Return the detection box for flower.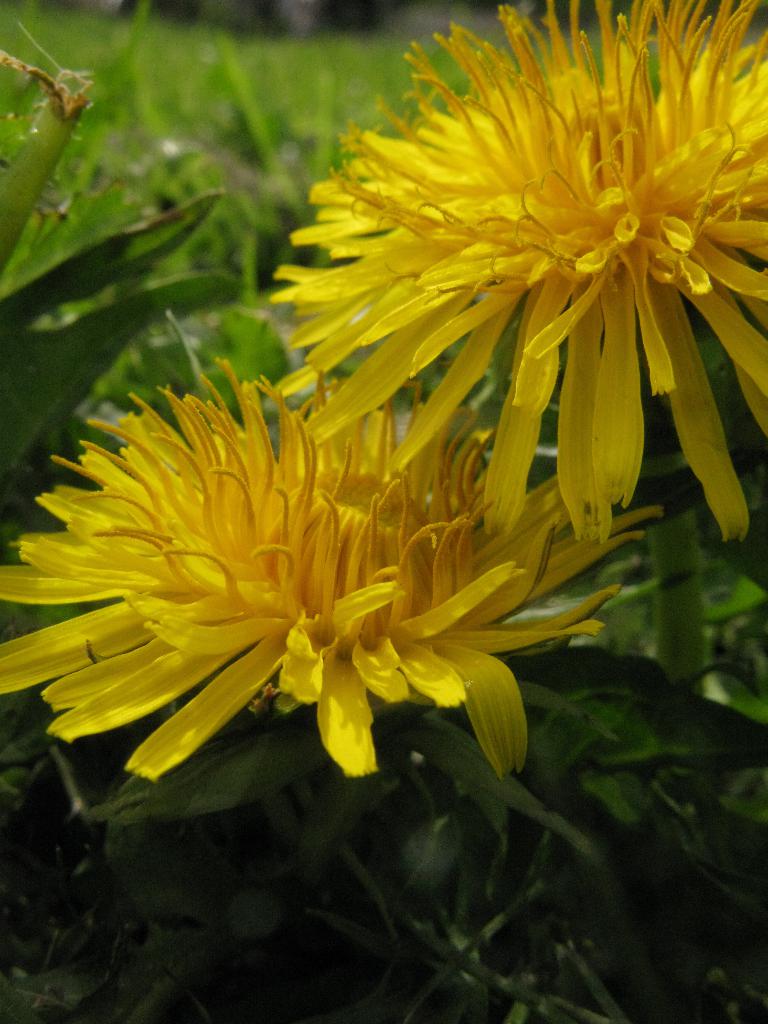
Rect(269, 0, 767, 543).
